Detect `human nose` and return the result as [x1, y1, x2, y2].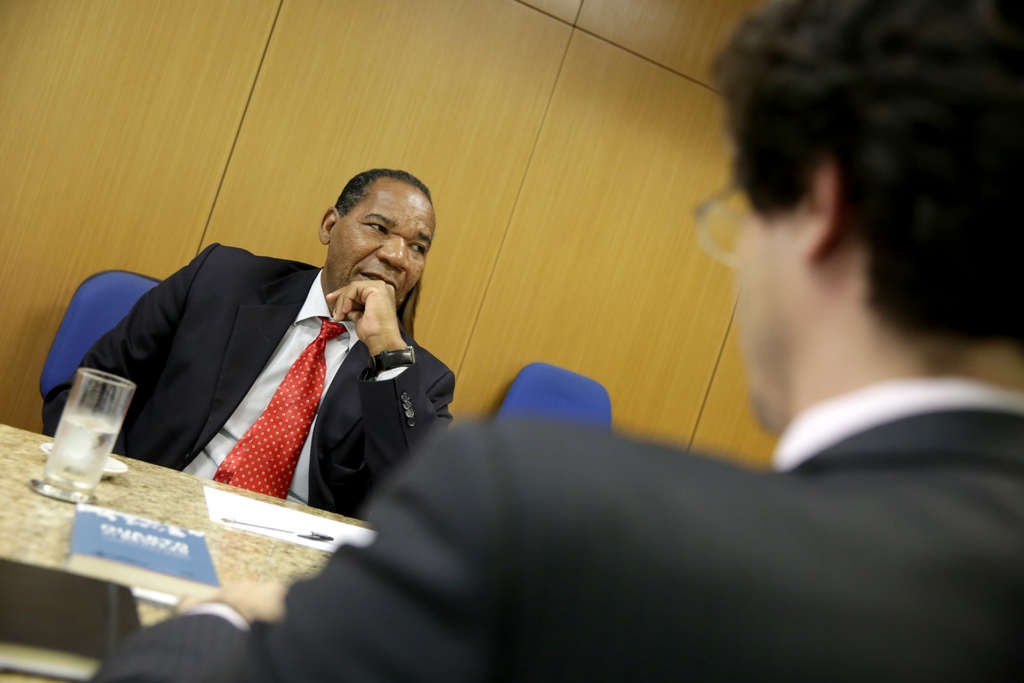
[378, 235, 408, 268].
